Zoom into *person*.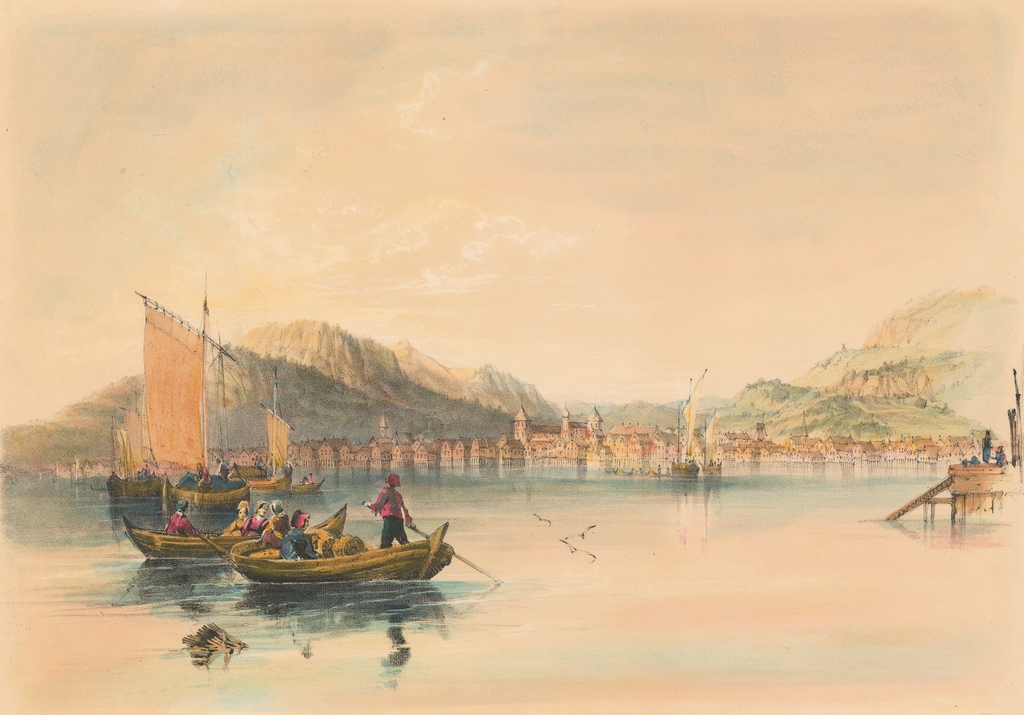
Zoom target: crop(961, 446, 977, 467).
